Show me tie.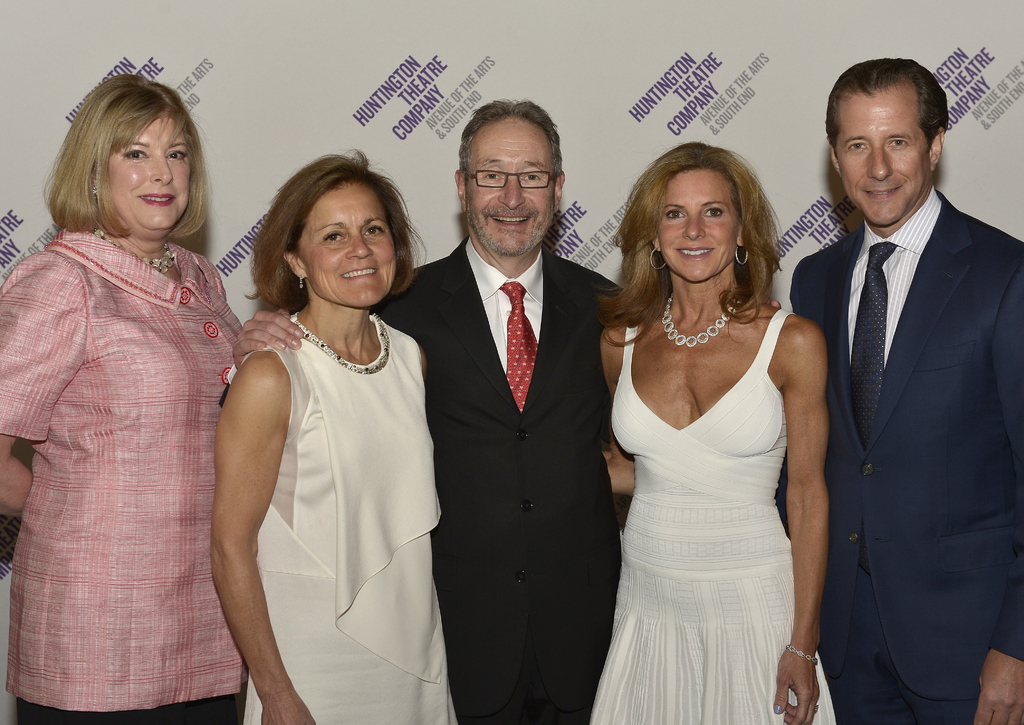
tie is here: rect(850, 241, 899, 458).
